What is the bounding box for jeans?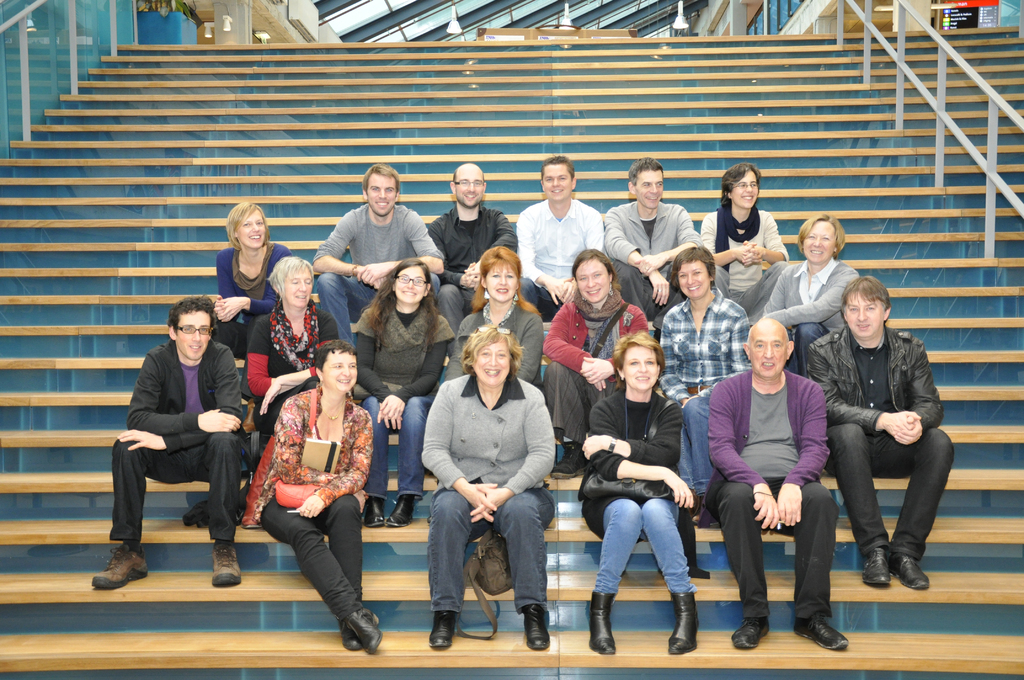
box=[675, 391, 714, 495].
